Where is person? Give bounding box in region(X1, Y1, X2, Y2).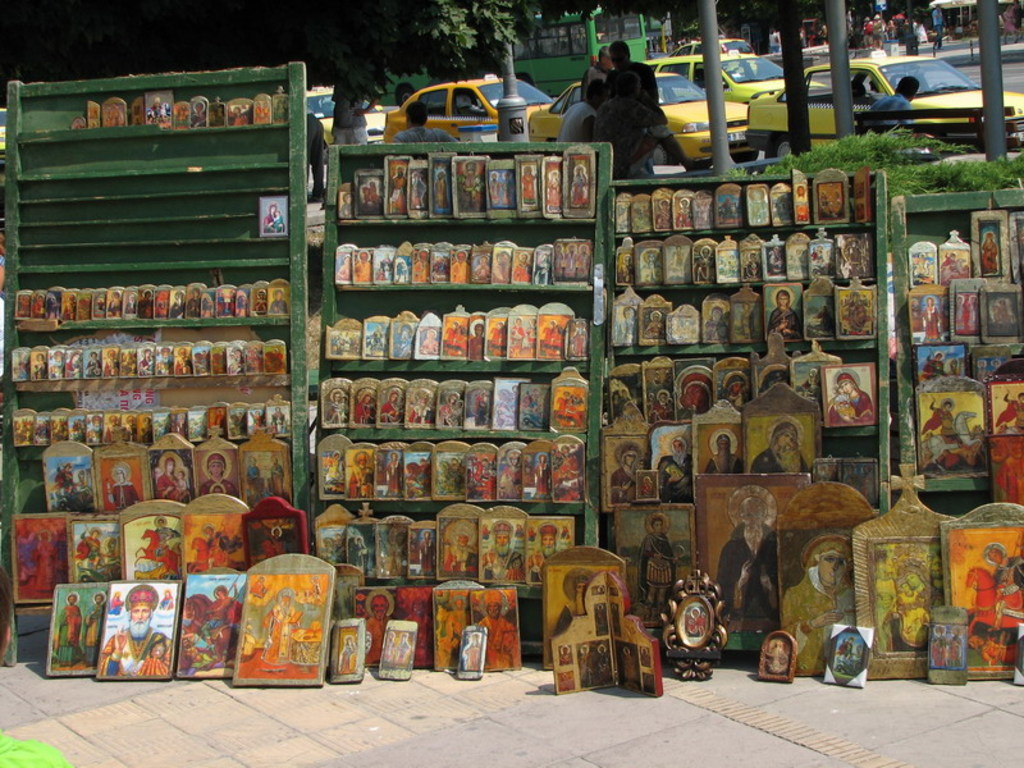
region(154, 511, 175, 567).
